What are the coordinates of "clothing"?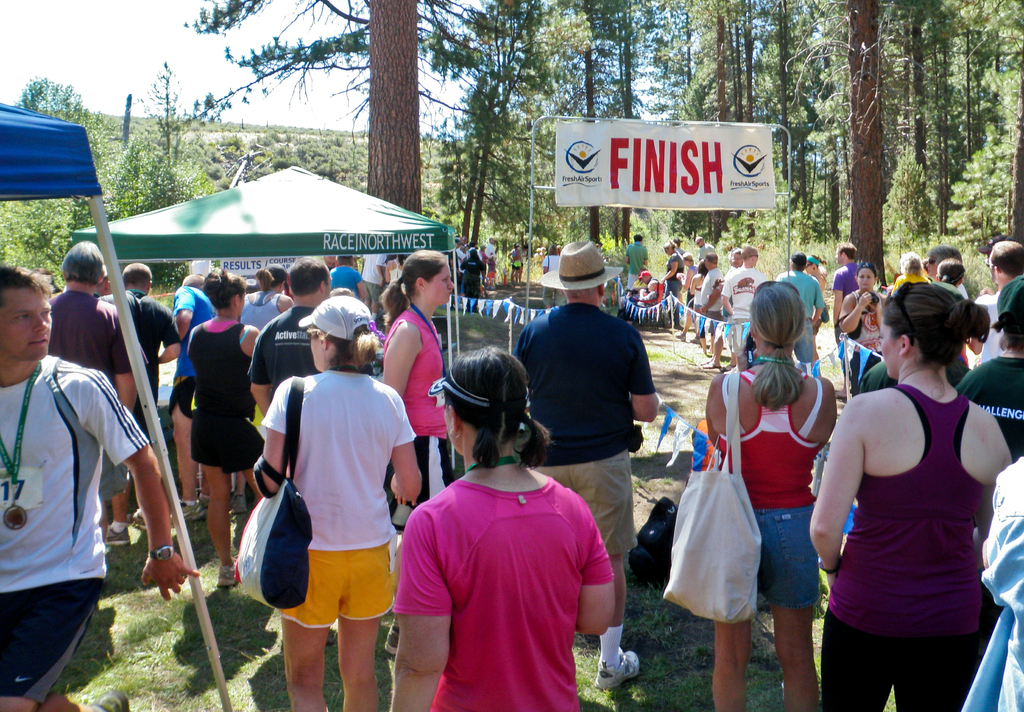
{"x1": 627, "y1": 240, "x2": 648, "y2": 286}.
